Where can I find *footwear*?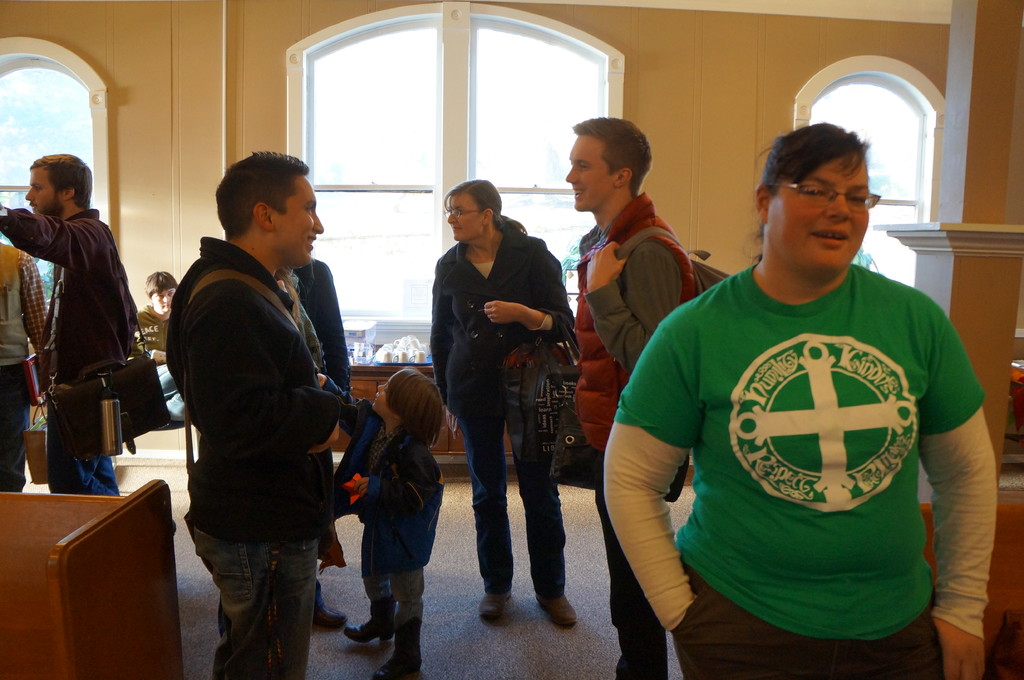
You can find it at box(316, 584, 346, 629).
